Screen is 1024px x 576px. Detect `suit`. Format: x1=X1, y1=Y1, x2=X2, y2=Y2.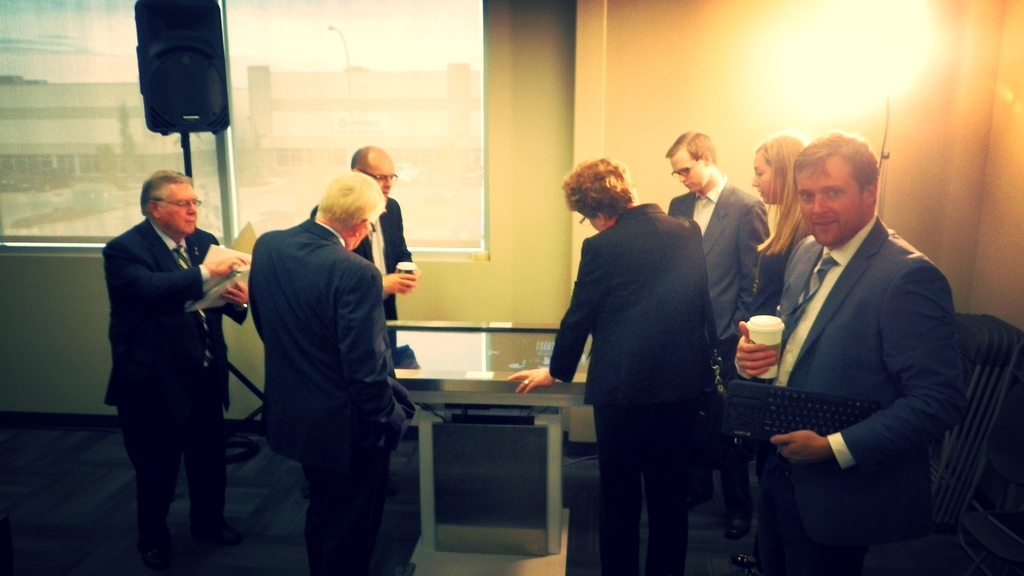
x1=729, y1=214, x2=961, y2=575.
